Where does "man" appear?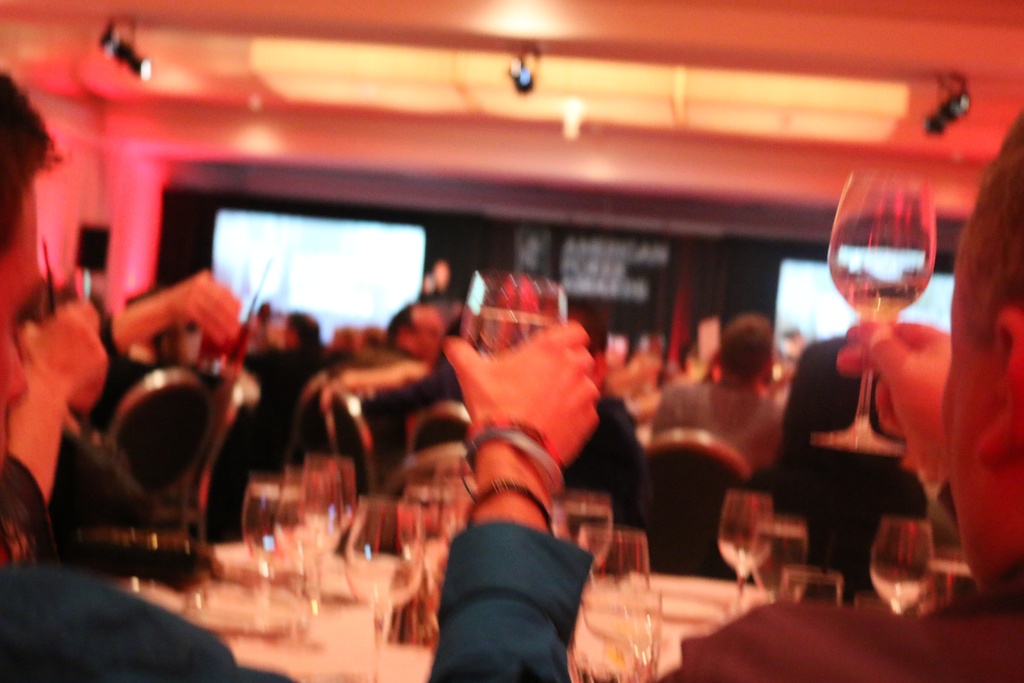
Appears at {"x1": 661, "y1": 107, "x2": 1023, "y2": 682}.
